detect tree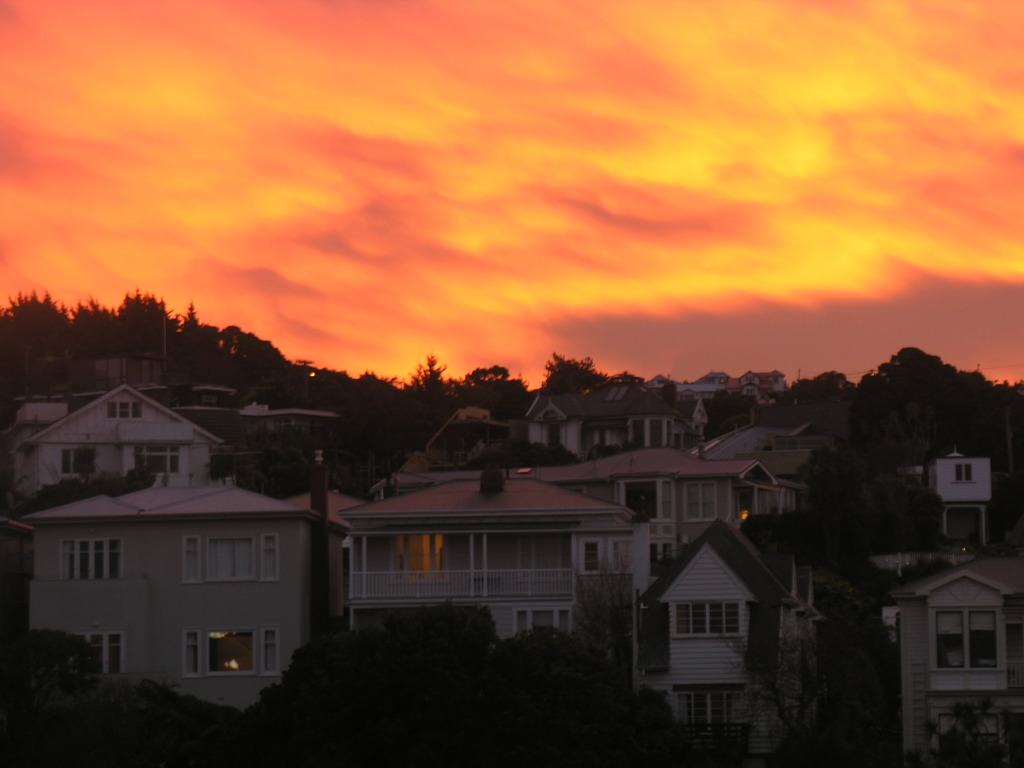
460/367/484/389
